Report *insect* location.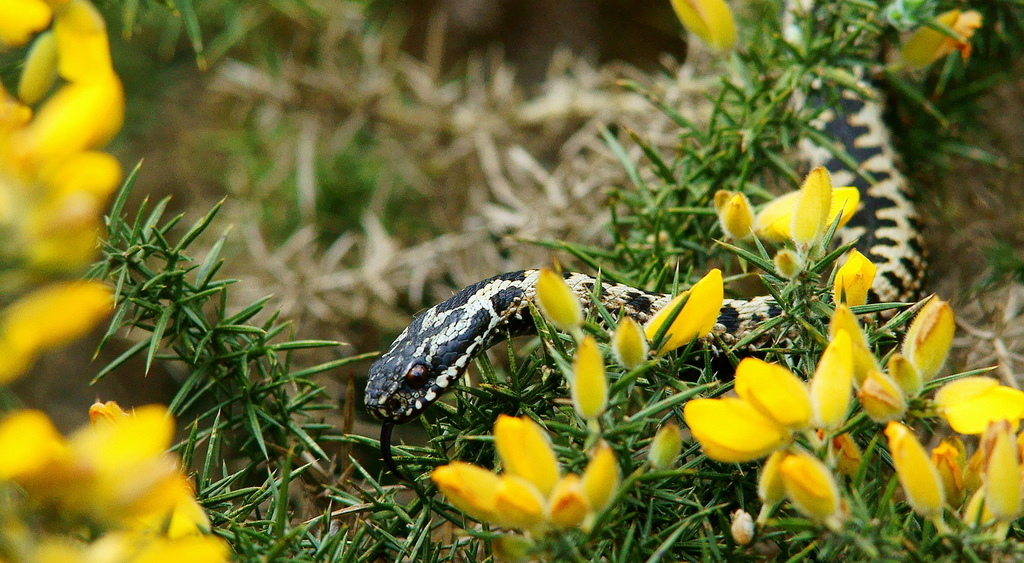
Report: region(350, 0, 1023, 535).
